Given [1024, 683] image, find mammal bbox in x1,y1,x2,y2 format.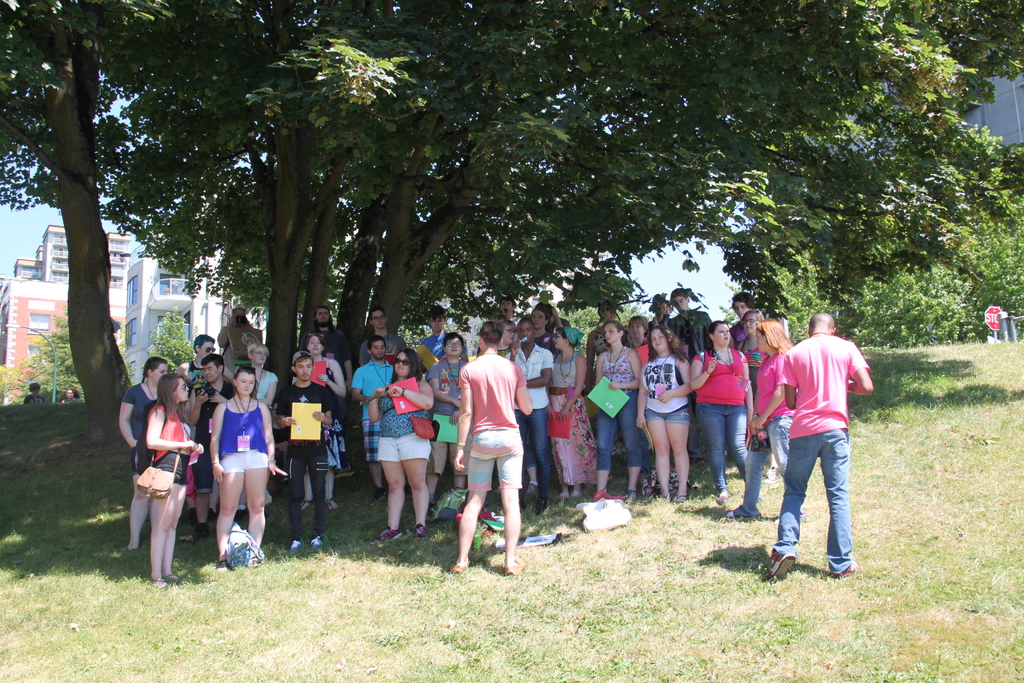
370,343,436,543.
